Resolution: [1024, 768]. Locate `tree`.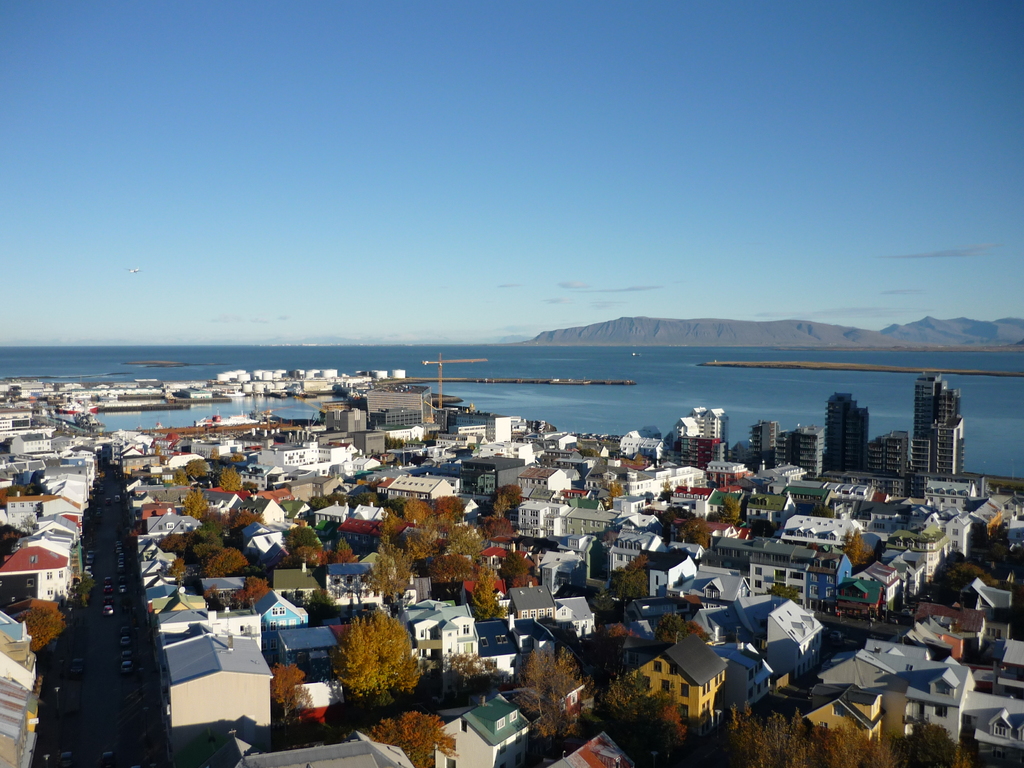
186, 458, 209, 478.
